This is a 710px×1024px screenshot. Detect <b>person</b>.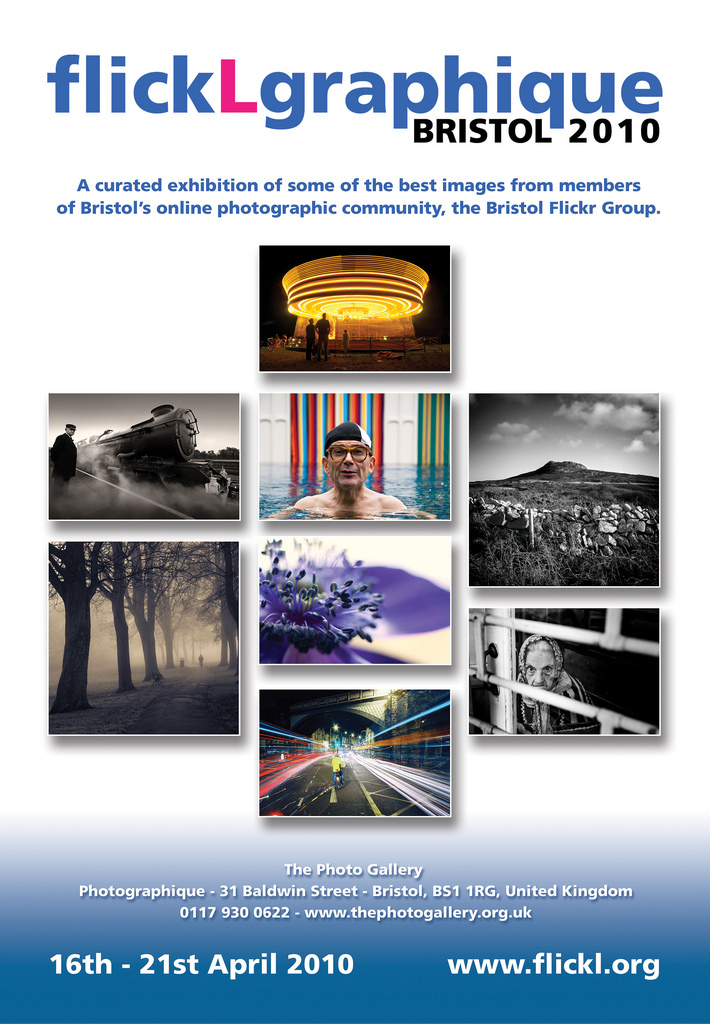
515,640,604,737.
